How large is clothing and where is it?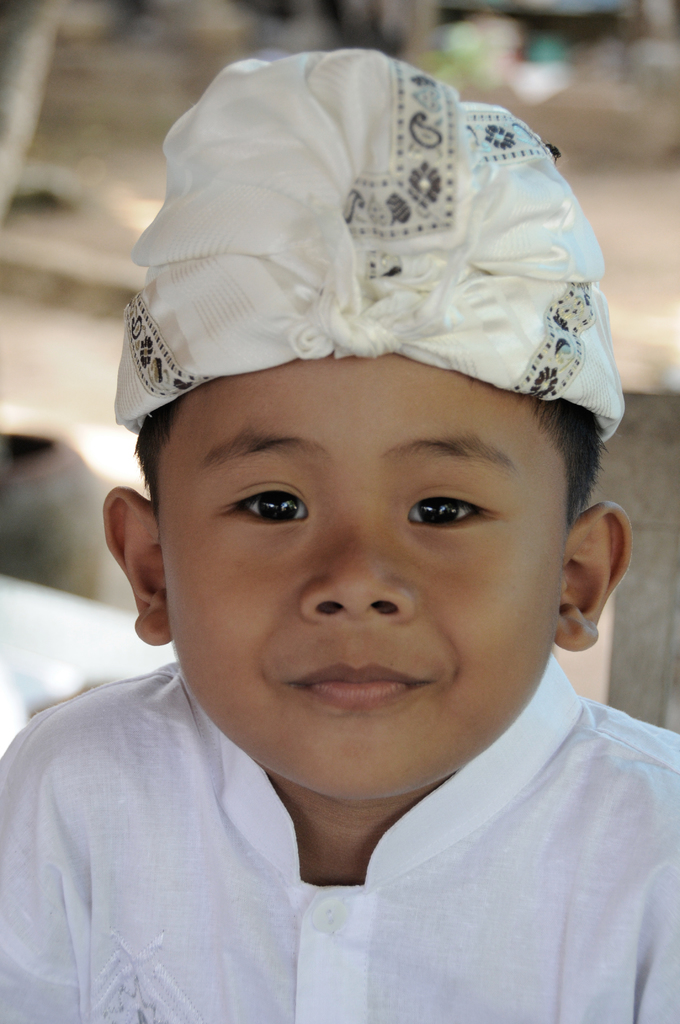
Bounding box: 0, 668, 679, 1007.
